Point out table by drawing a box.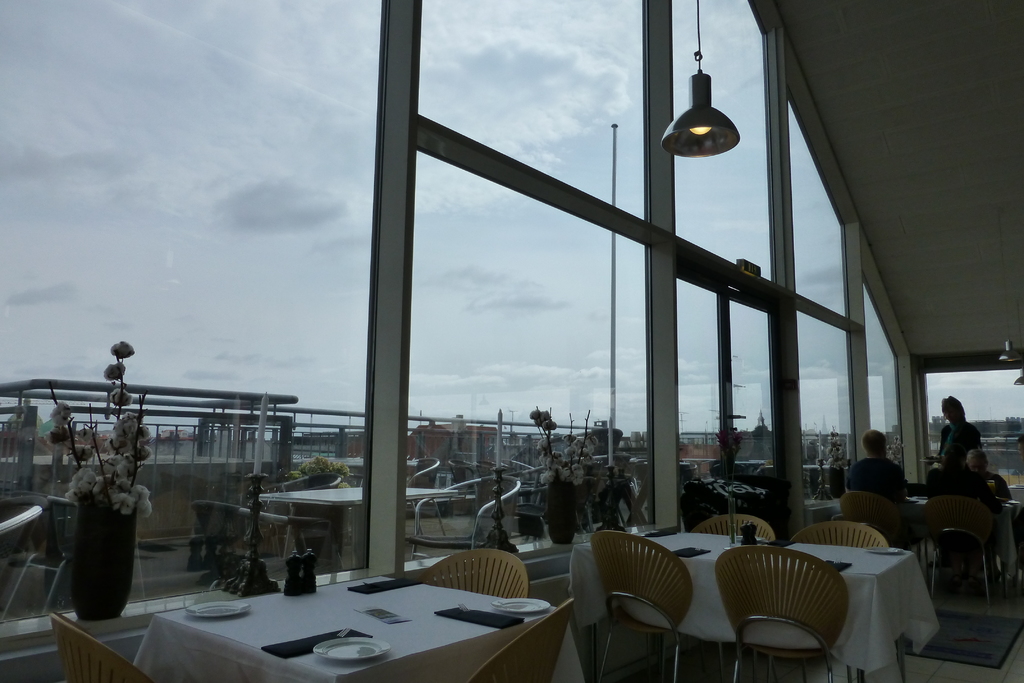
left=128, top=575, right=552, bottom=676.
